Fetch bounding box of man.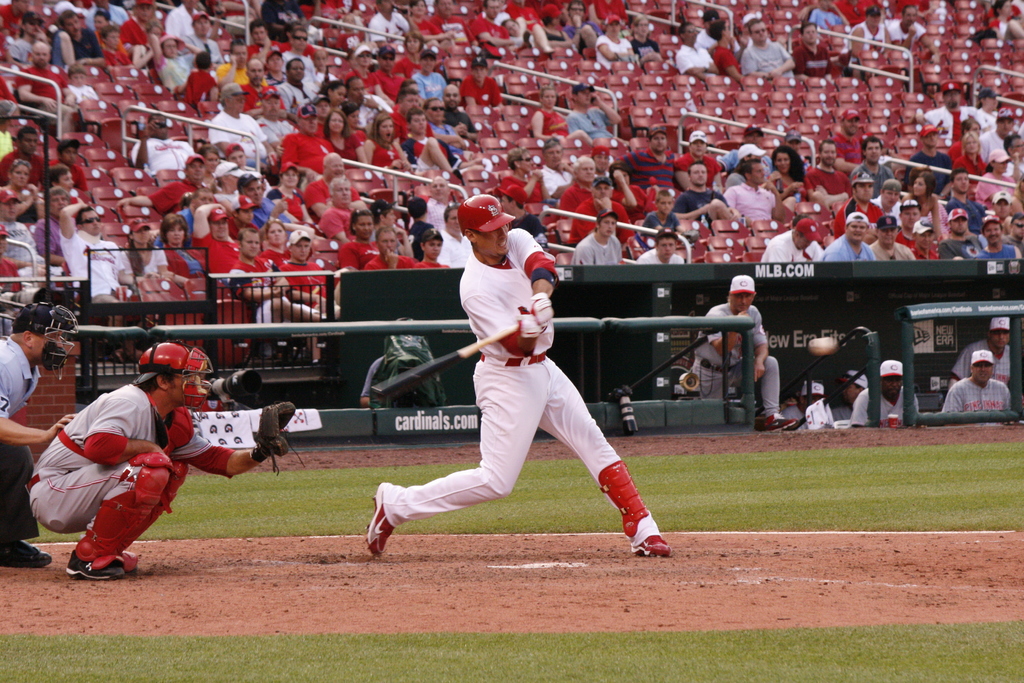
Bbox: crop(728, 126, 770, 172).
